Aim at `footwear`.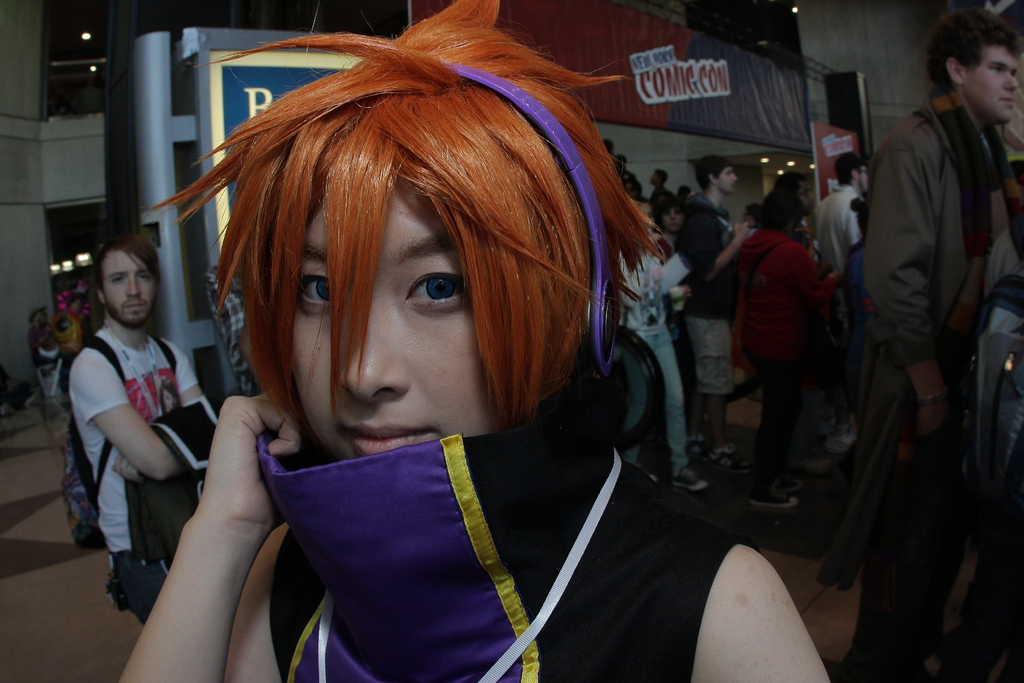
Aimed at l=685, t=436, r=708, b=454.
